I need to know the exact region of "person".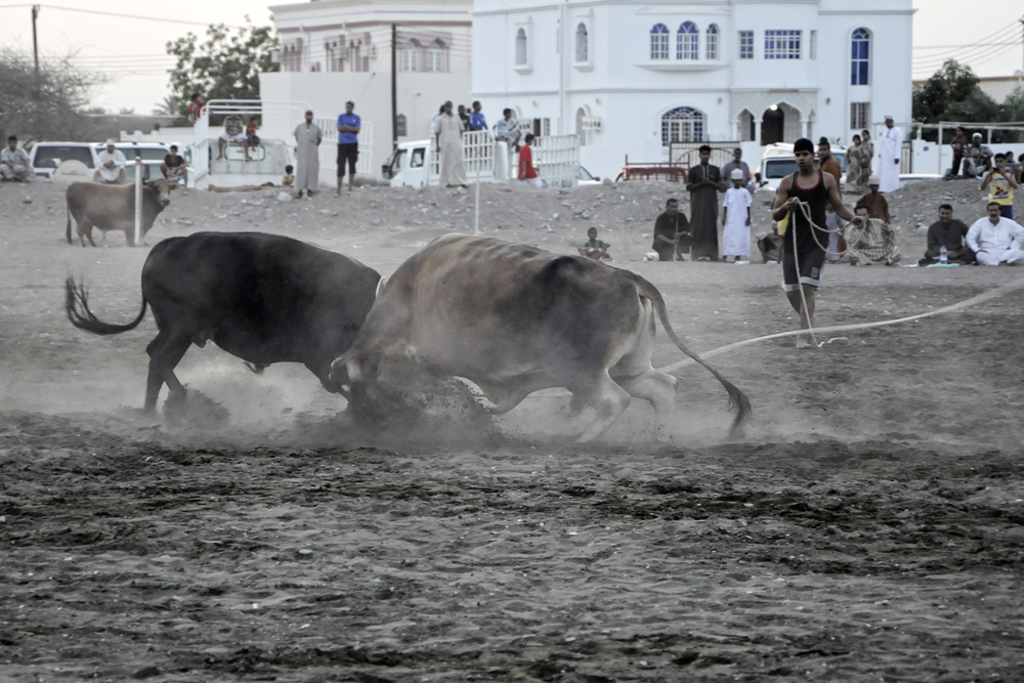
Region: rect(979, 152, 1020, 222).
